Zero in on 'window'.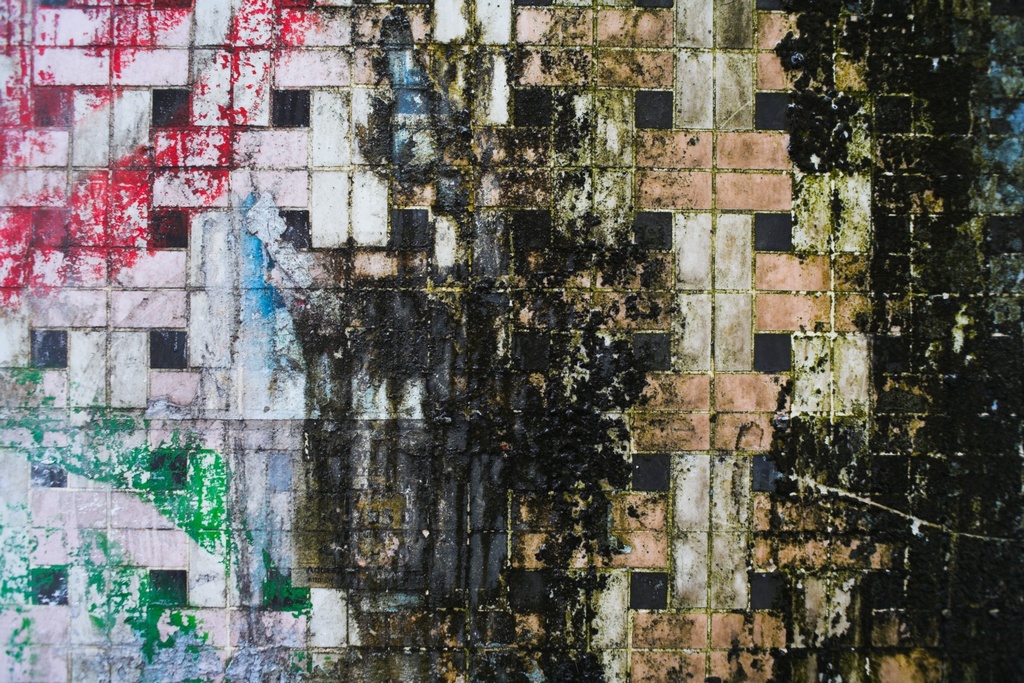
Zeroed in: 511,209,559,261.
